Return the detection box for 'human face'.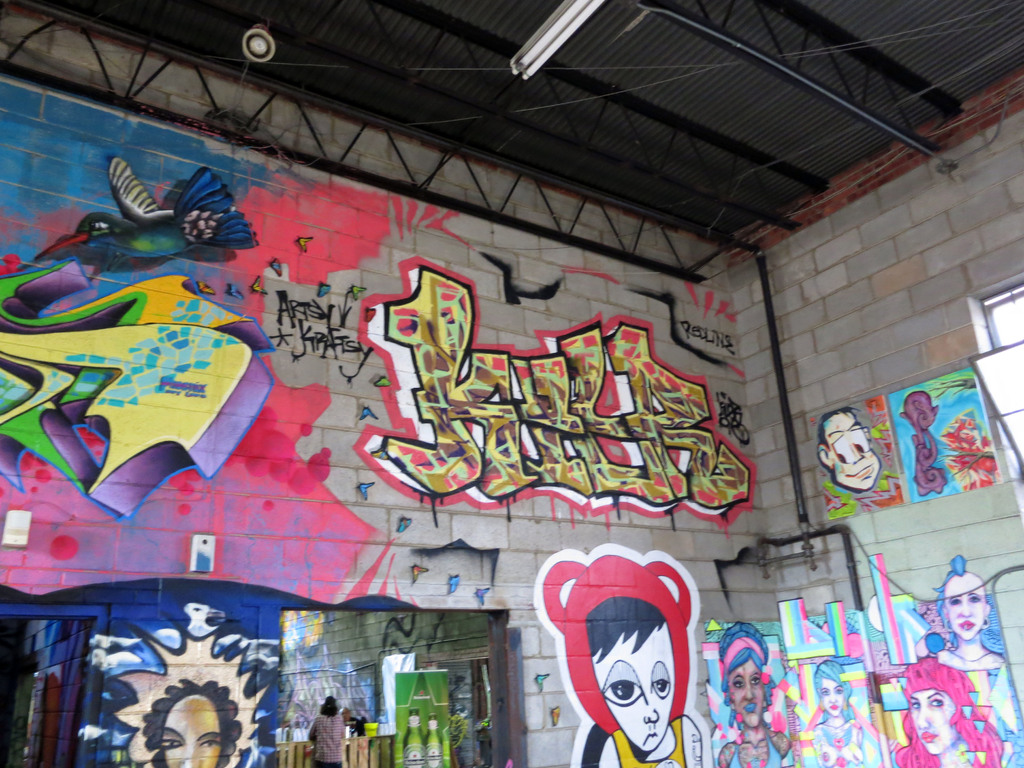
<box>726,659,764,728</box>.
